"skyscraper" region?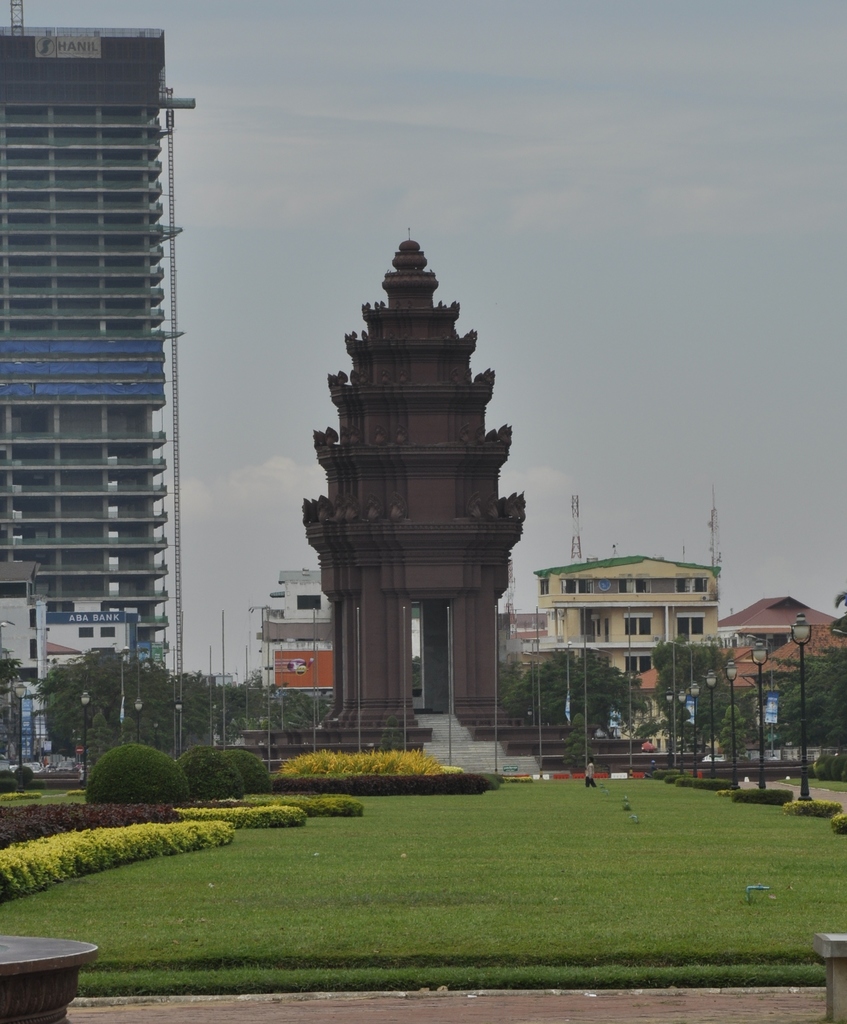
(0,3,198,765)
